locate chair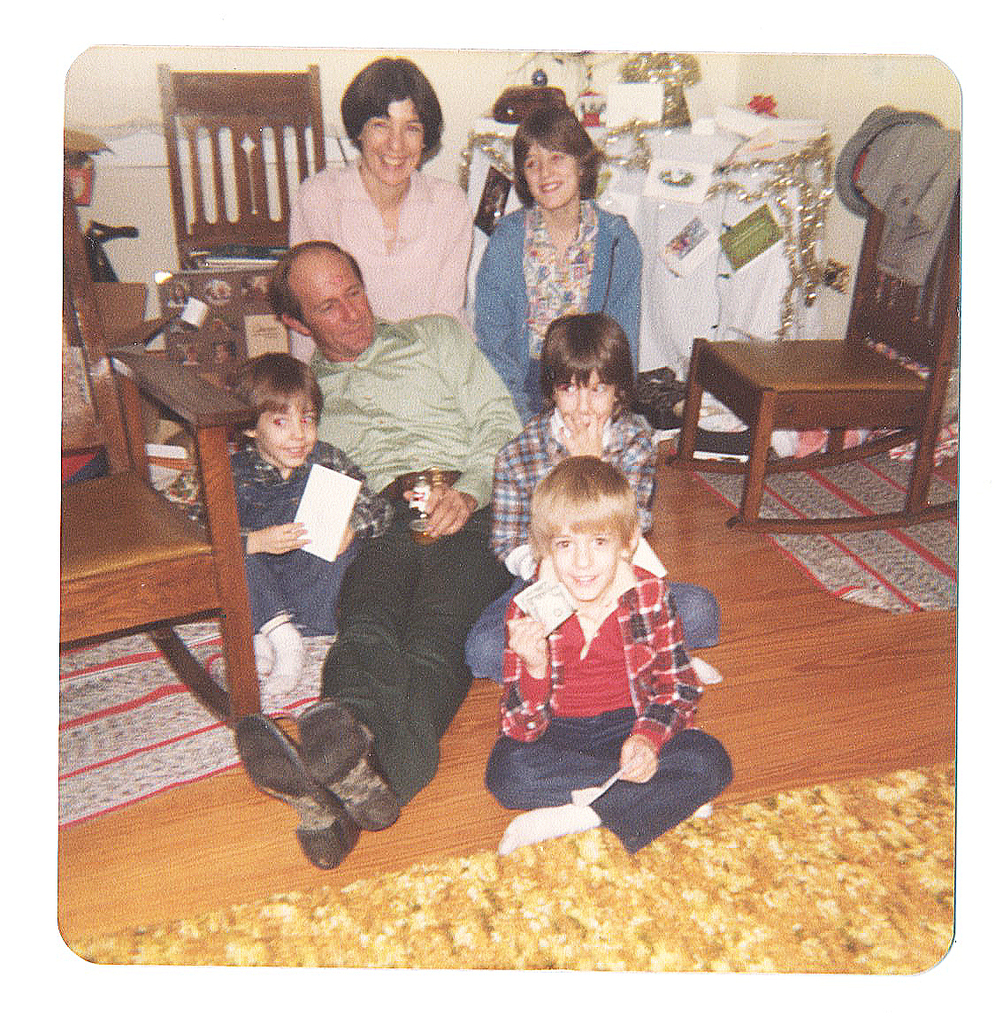
Rect(61, 176, 264, 730)
